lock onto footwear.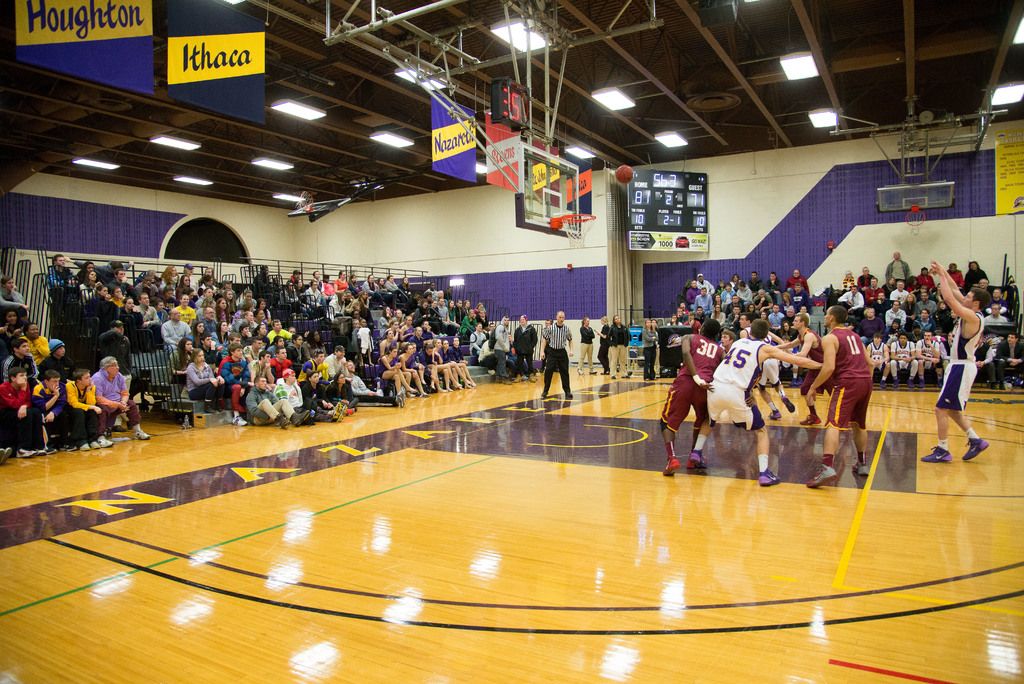
Locked: x1=0 y1=448 x2=6 y2=462.
